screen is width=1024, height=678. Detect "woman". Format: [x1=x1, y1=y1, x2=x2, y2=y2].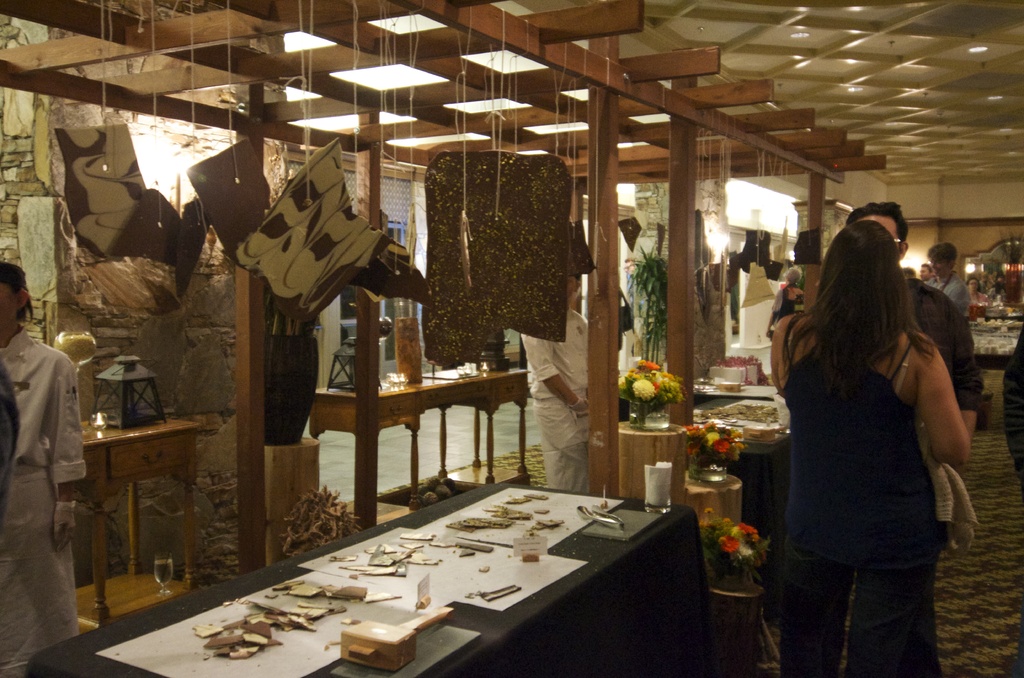
[x1=0, y1=262, x2=87, y2=677].
